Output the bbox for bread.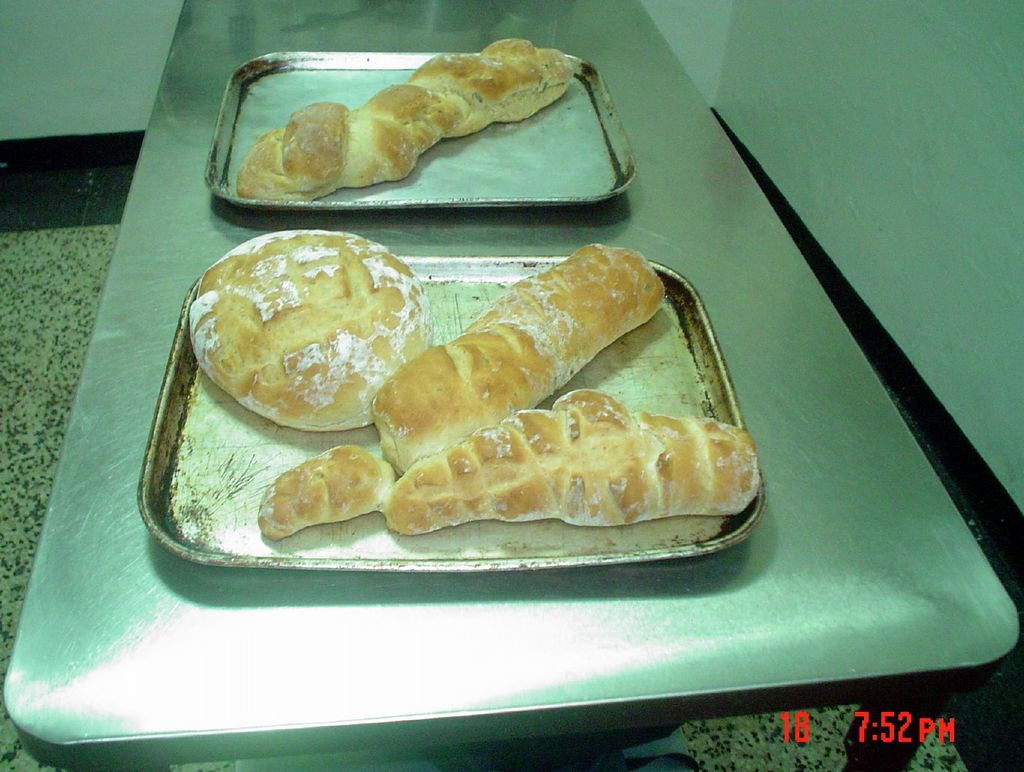
bbox=(382, 385, 757, 526).
